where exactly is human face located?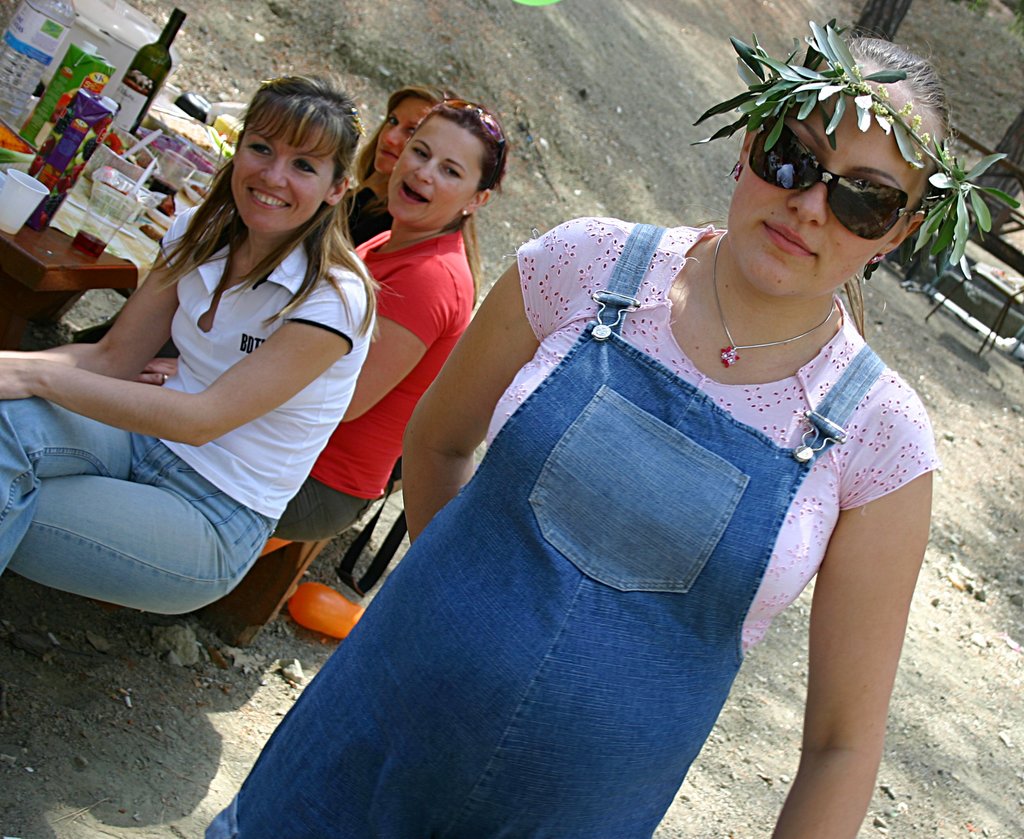
Its bounding box is <box>385,114,483,229</box>.
